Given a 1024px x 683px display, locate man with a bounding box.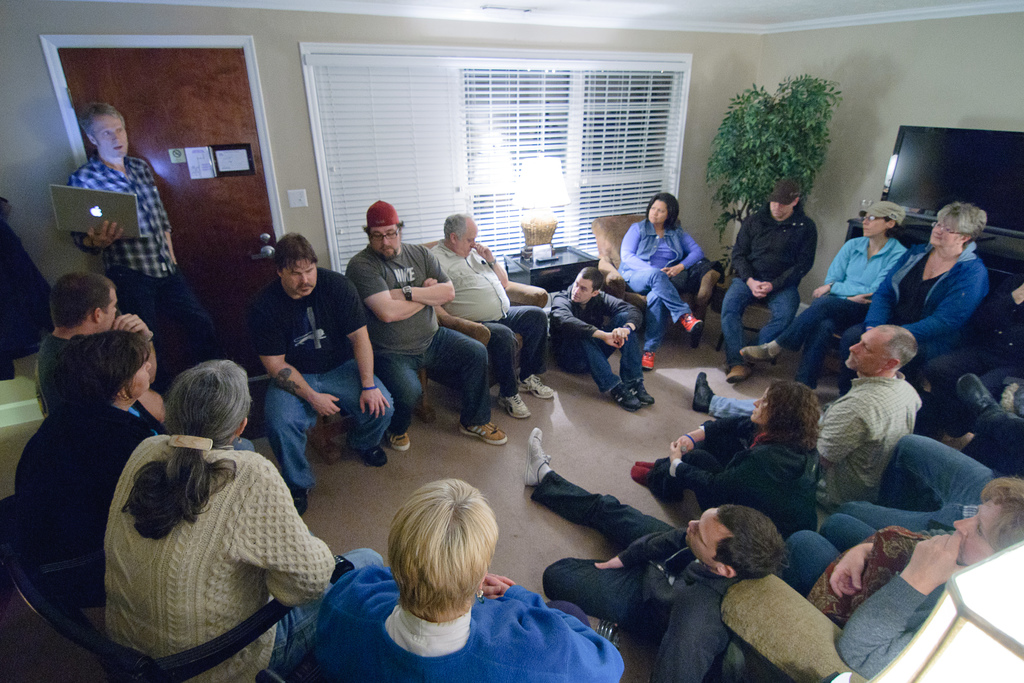
Located: <bbox>71, 100, 221, 383</bbox>.
